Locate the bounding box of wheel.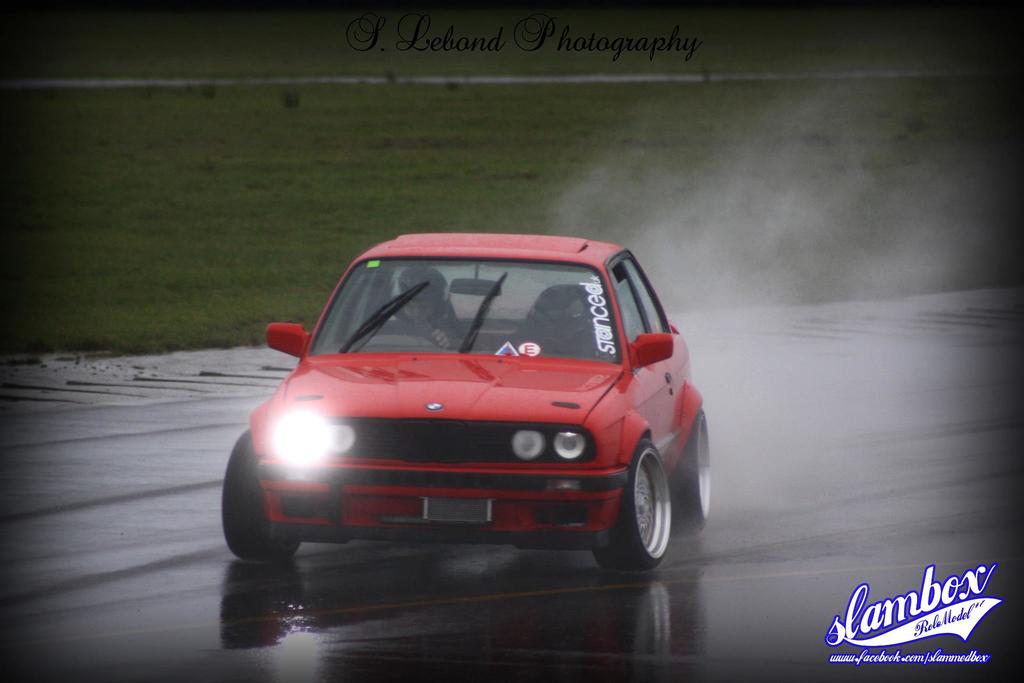
Bounding box: [x1=220, y1=430, x2=299, y2=564].
